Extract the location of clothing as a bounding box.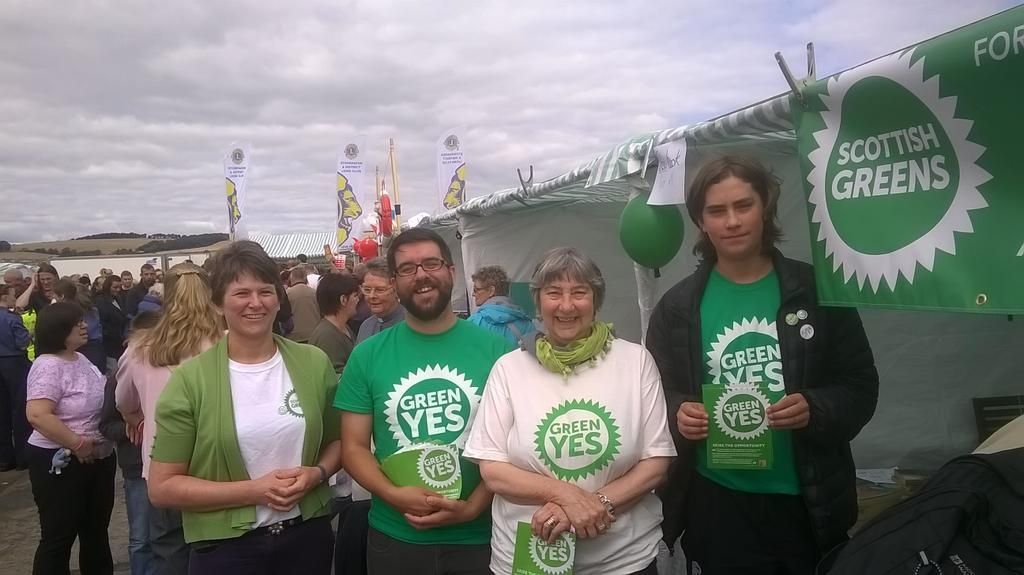
locate(327, 312, 522, 574).
